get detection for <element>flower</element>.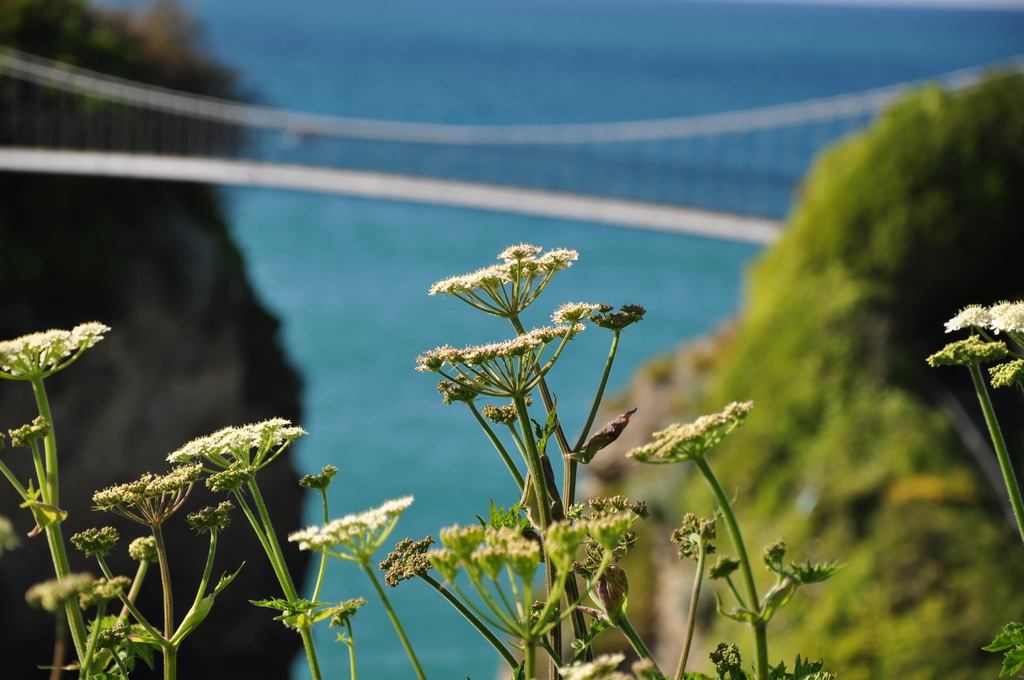
Detection: x1=158, y1=412, x2=318, y2=495.
